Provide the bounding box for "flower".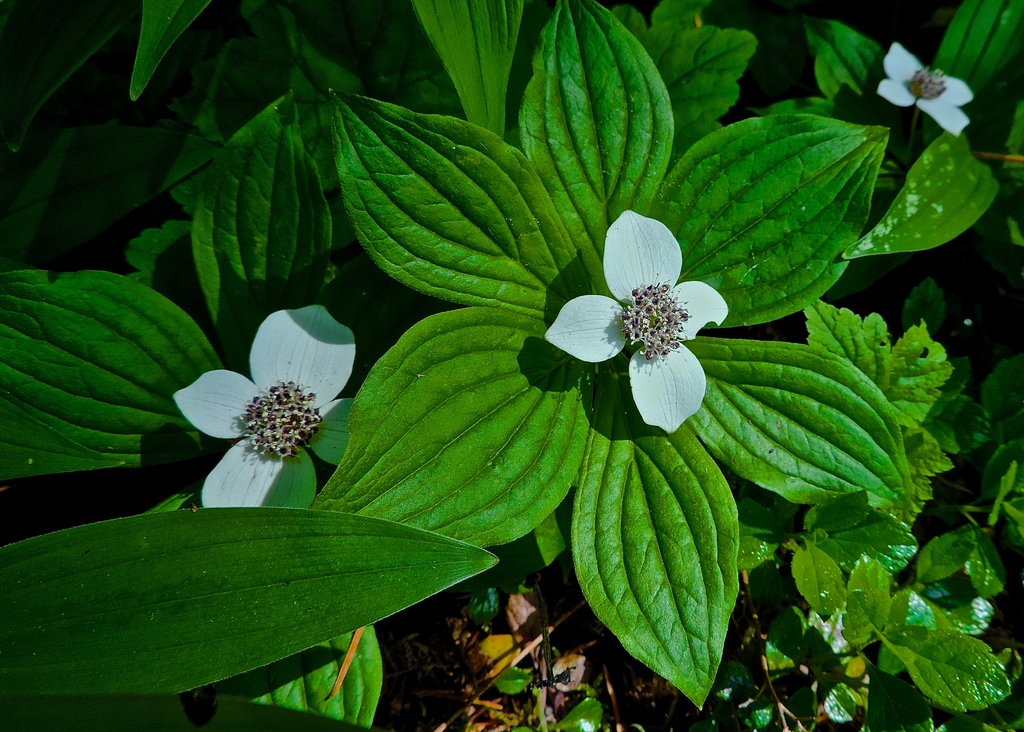
<bbox>171, 308, 362, 514</bbox>.
